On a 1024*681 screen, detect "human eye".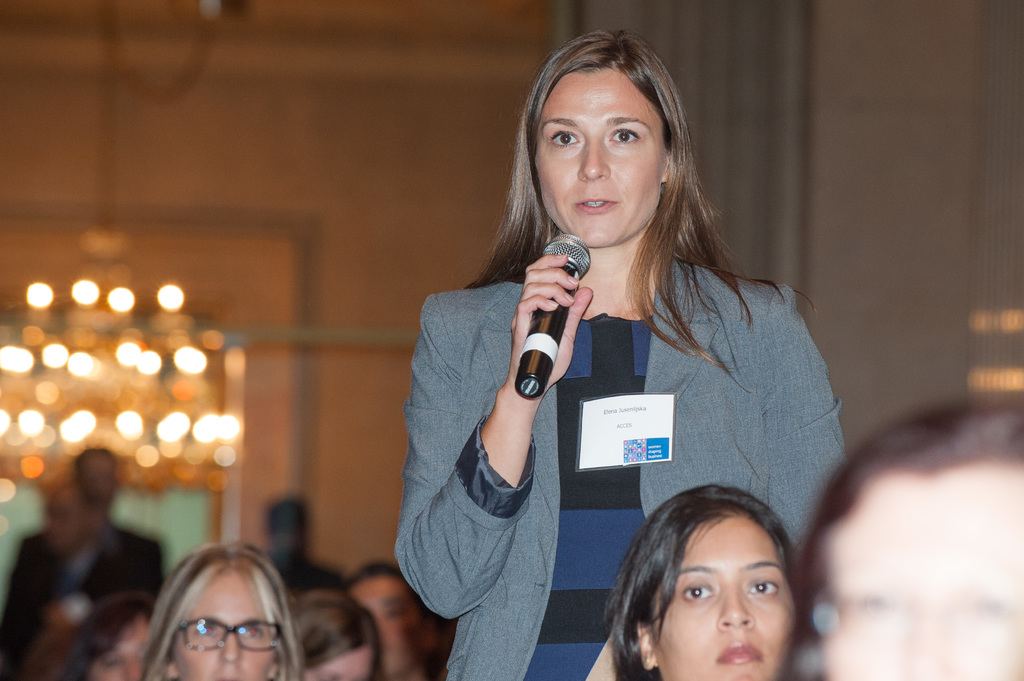
l=544, t=130, r=582, b=151.
